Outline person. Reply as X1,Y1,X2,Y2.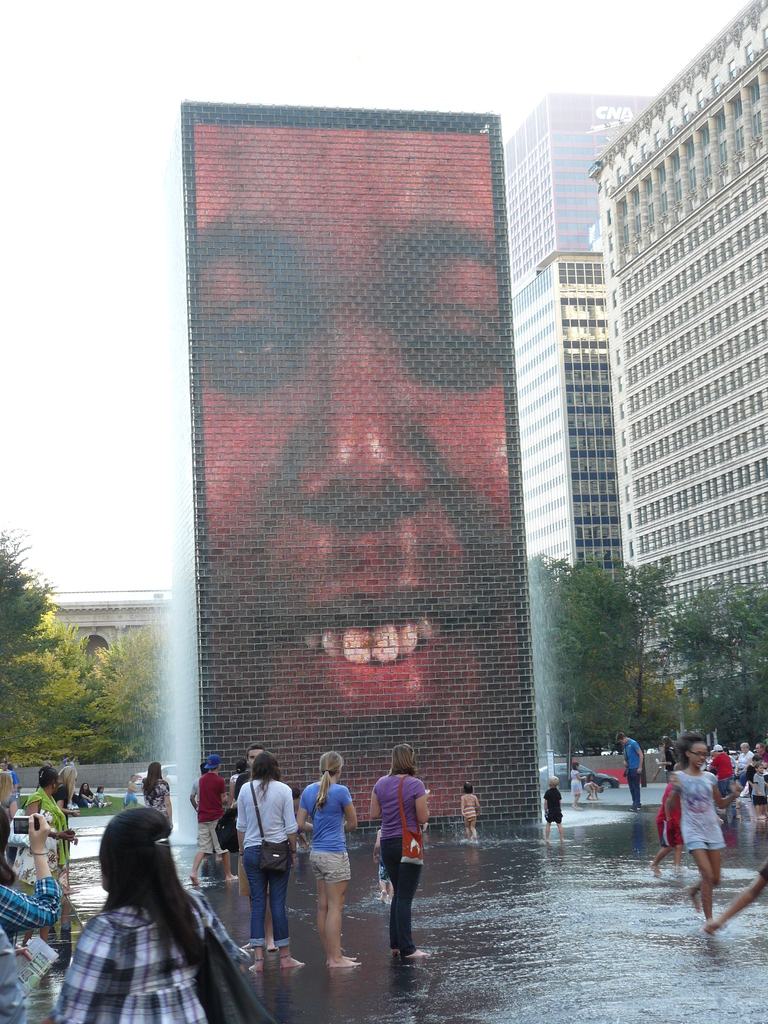
461,778,484,834.
